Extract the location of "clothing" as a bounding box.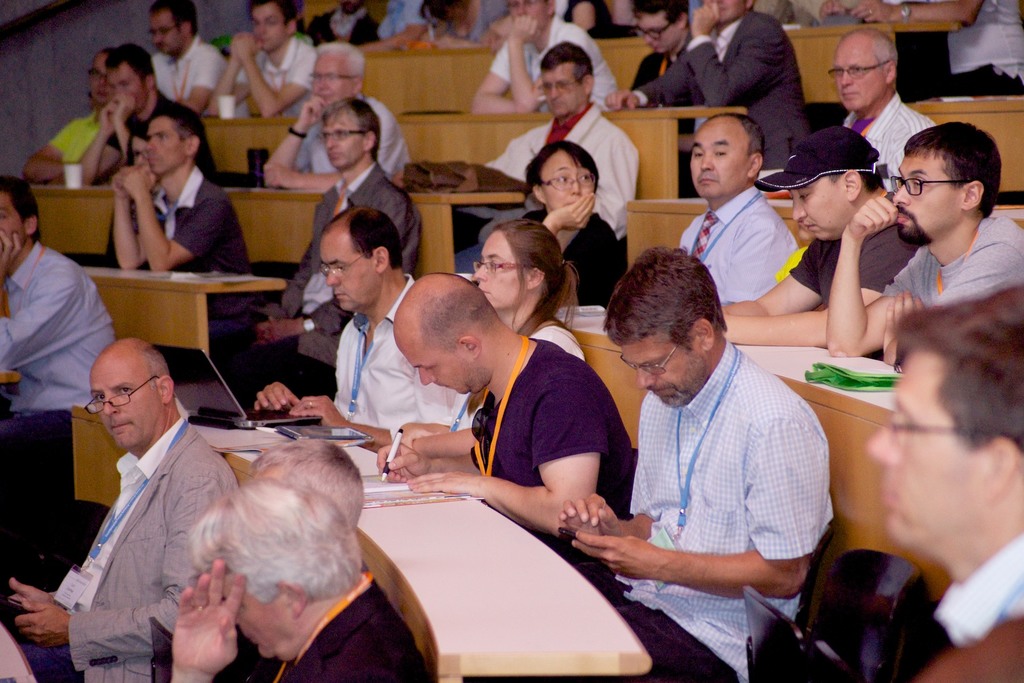
{"x1": 678, "y1": 183, "x2": 801, "y2": 304}.
